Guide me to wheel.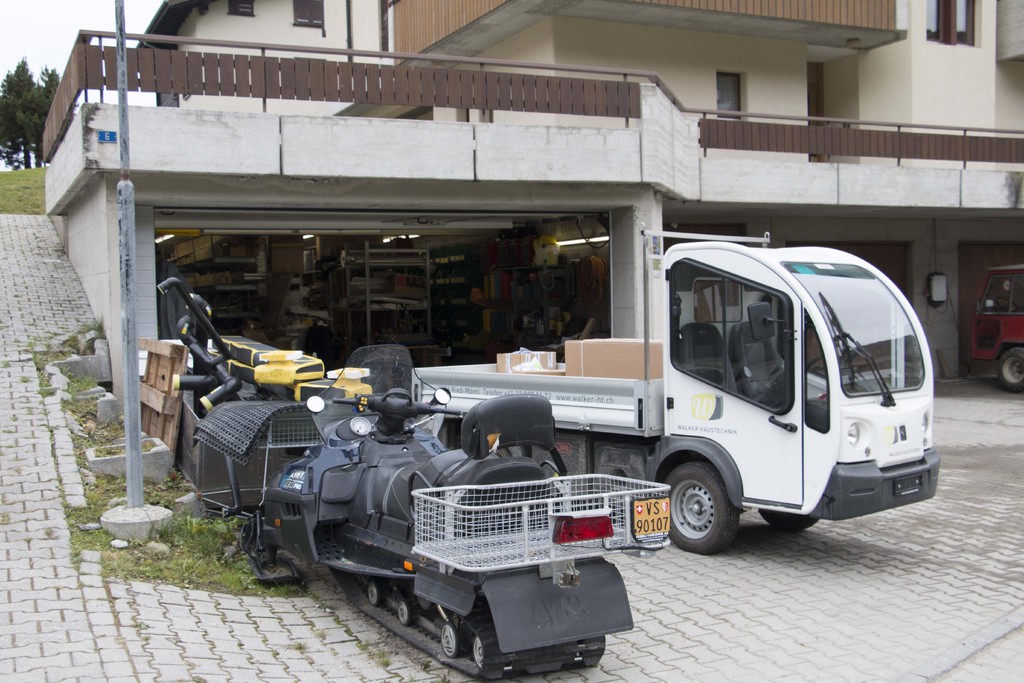
Guidance: detection(996, 350, 1023, 393).
